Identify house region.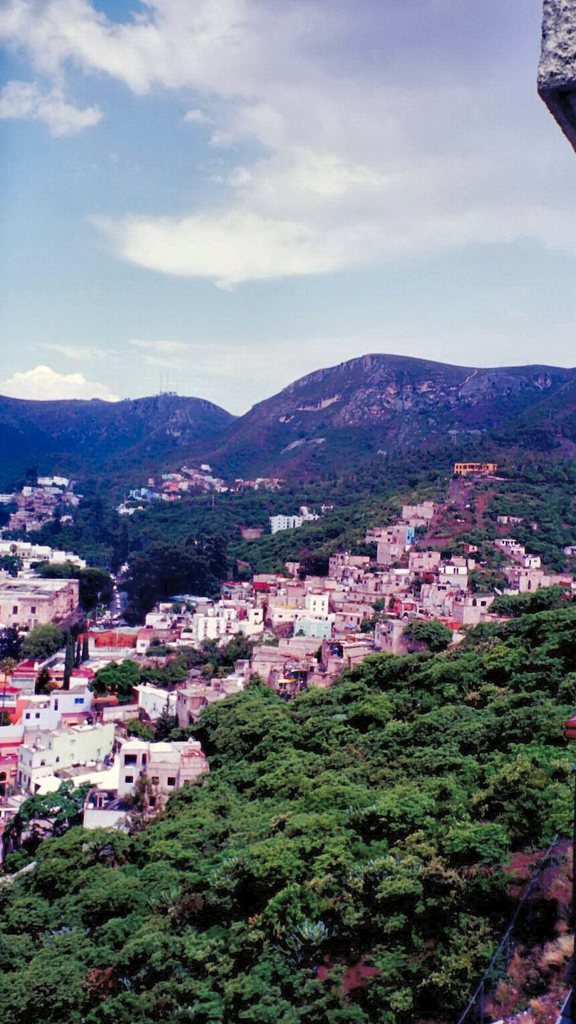
Region: bbox(206, 591, 251, 647).
